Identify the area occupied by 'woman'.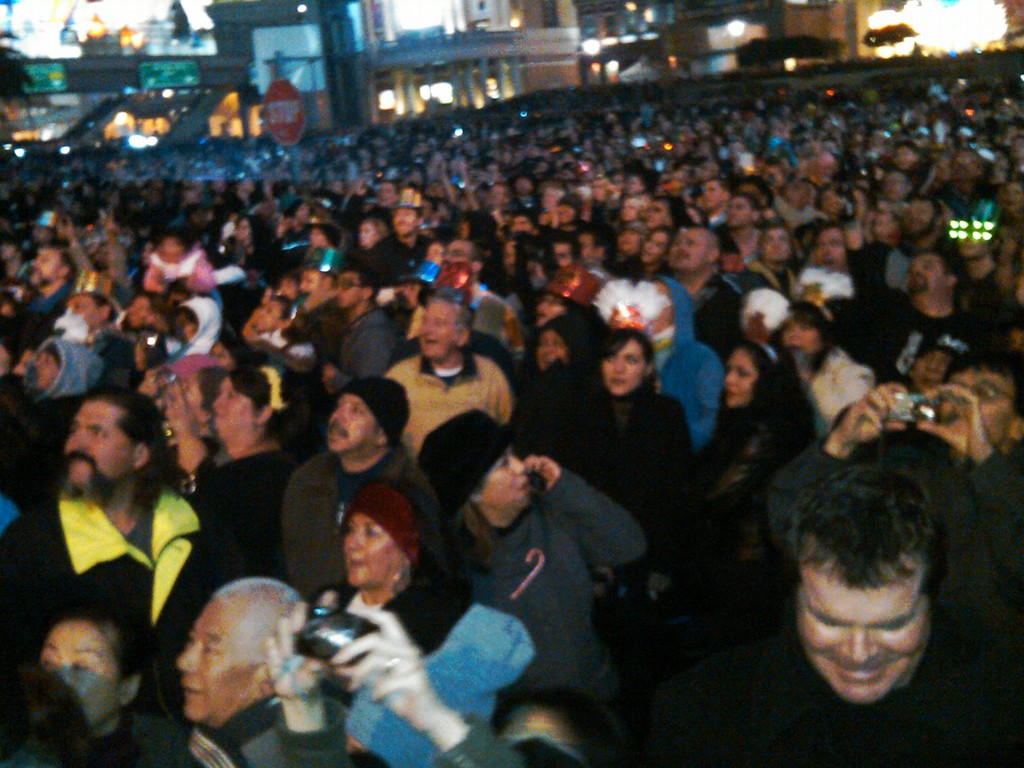
Area: [346,483,476,653].
